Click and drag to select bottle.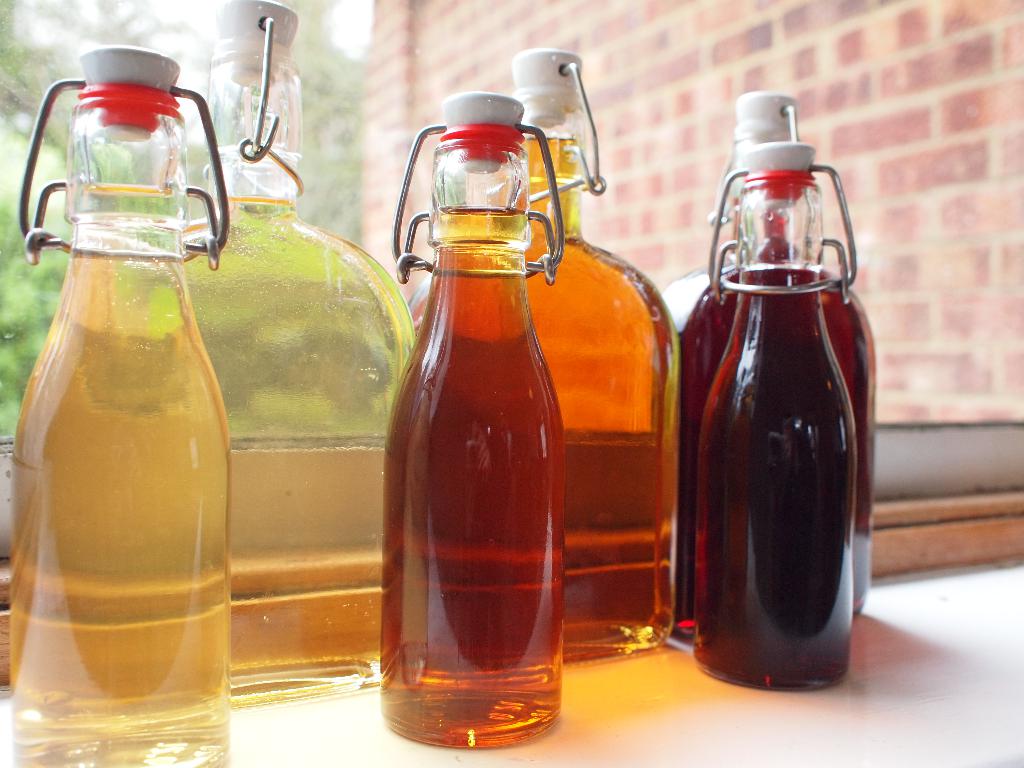
Selection: crop(404, 45, 680, 671).
